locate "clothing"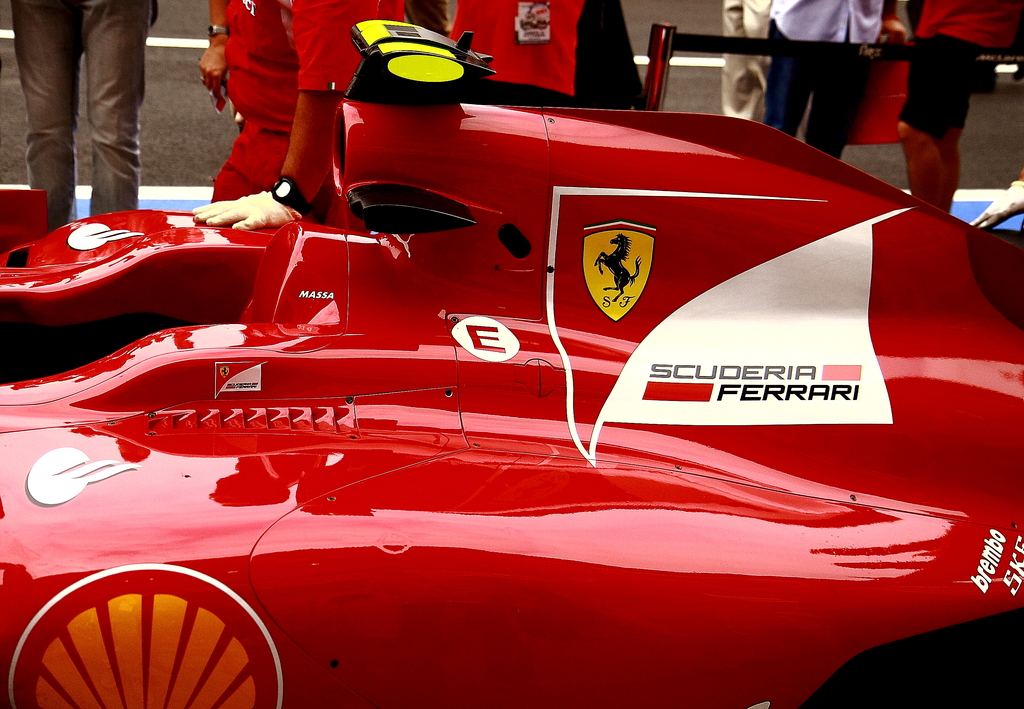
(x1=776, y1=0, x2=878, y2=151)
